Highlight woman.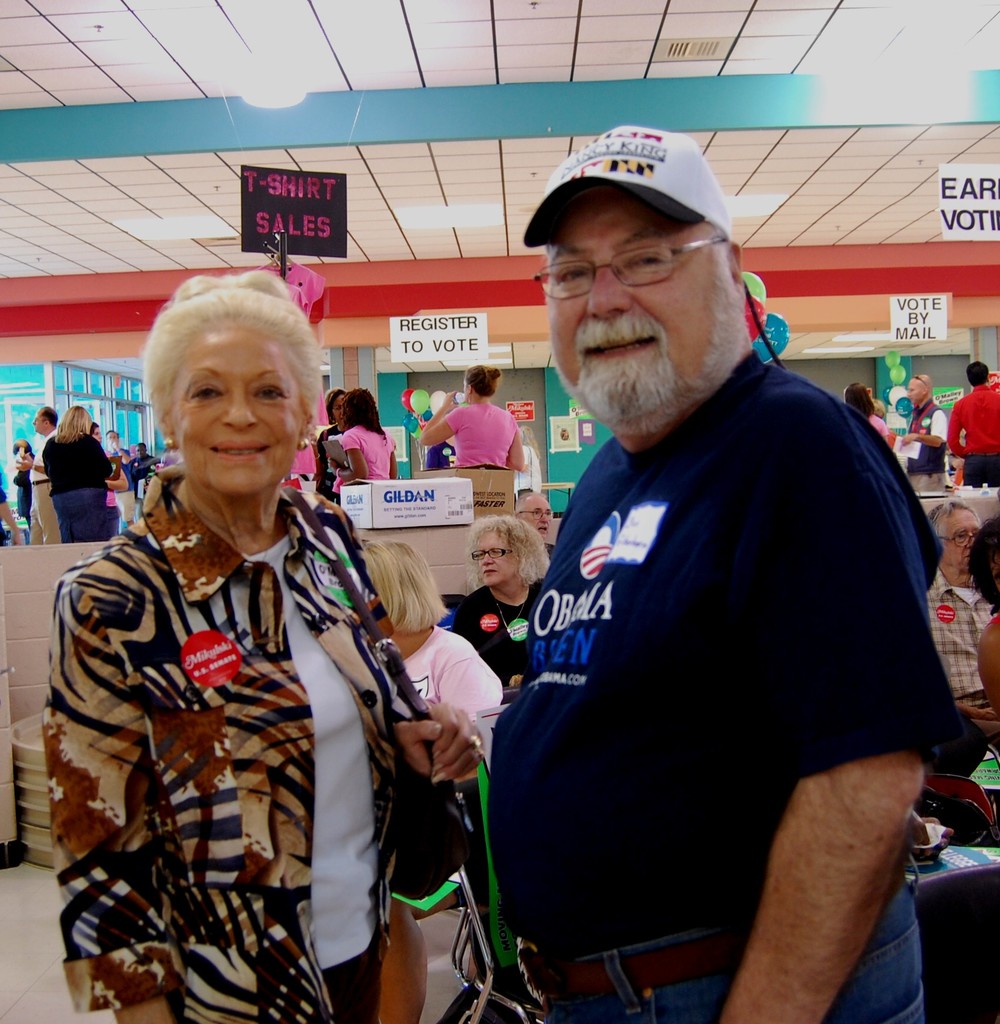
Highlighted region: 454 507 560 711.
